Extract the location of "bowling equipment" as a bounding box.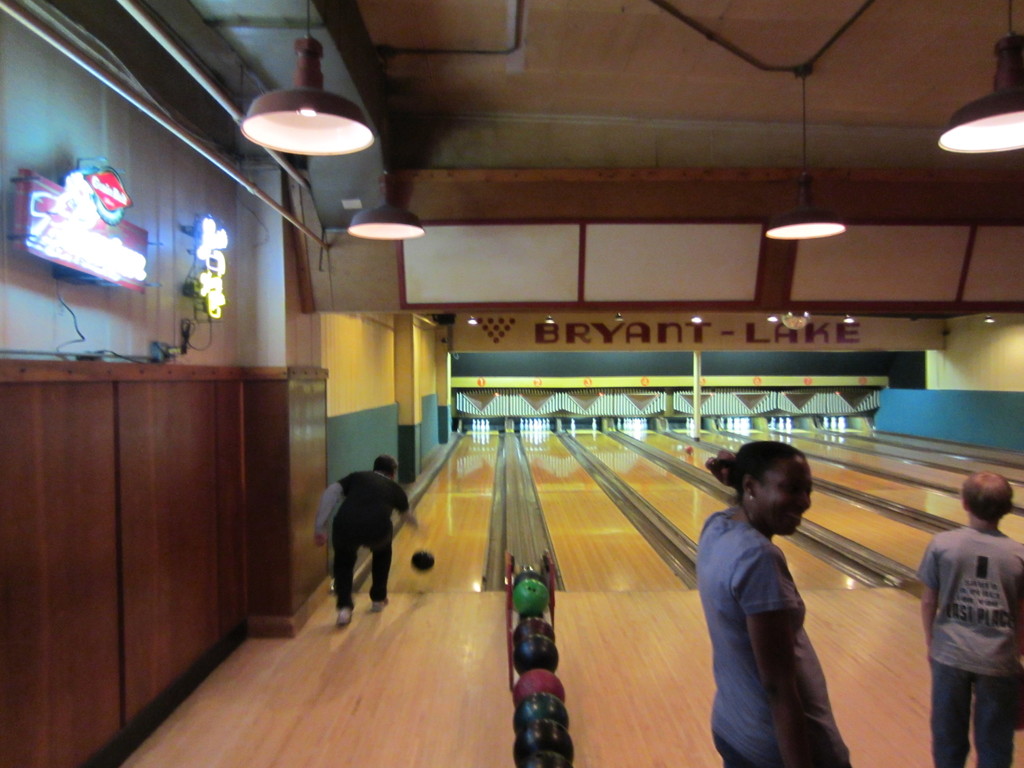
region(786, 415, 795, 433).
